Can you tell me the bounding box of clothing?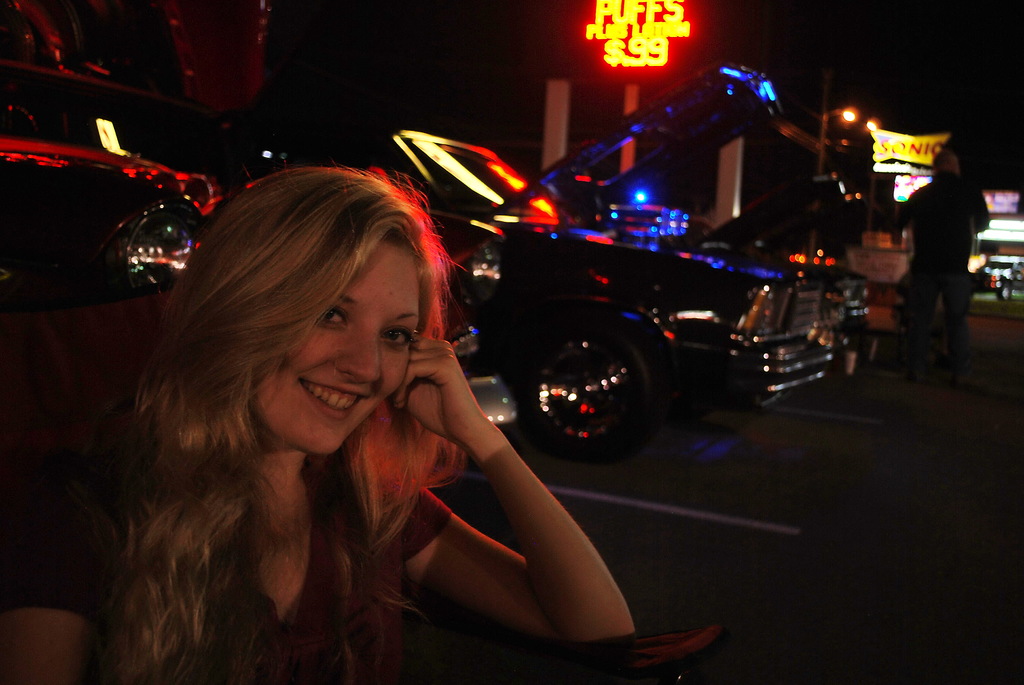
<bbox>0, 438, 453, 684</bbox>.
